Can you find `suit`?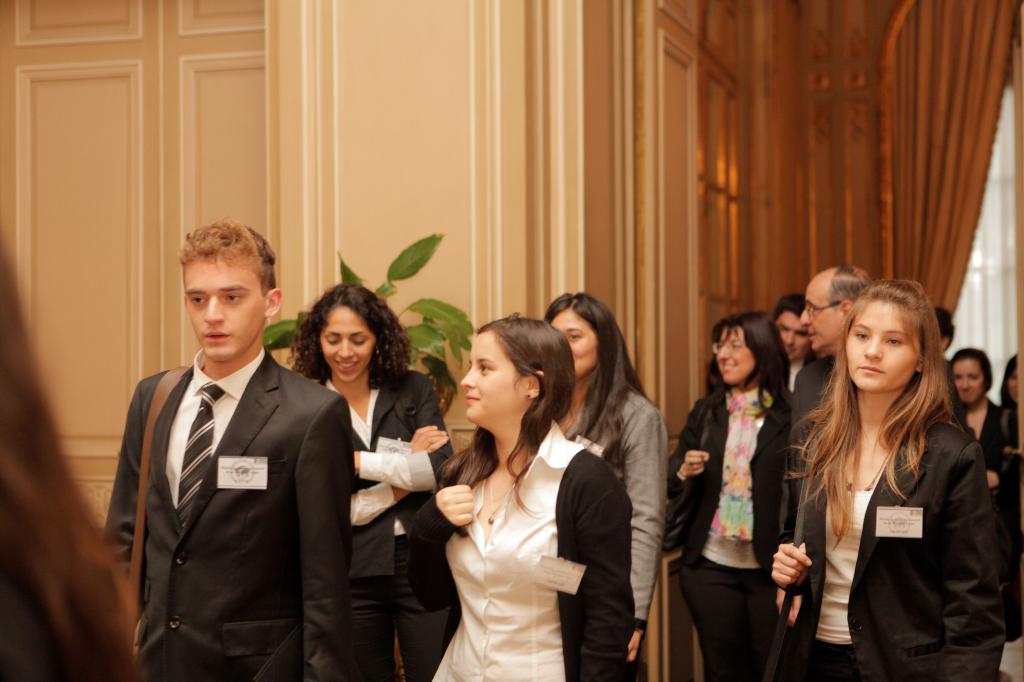
Yes, bounding box: rect(566, 387, 670, 631).
